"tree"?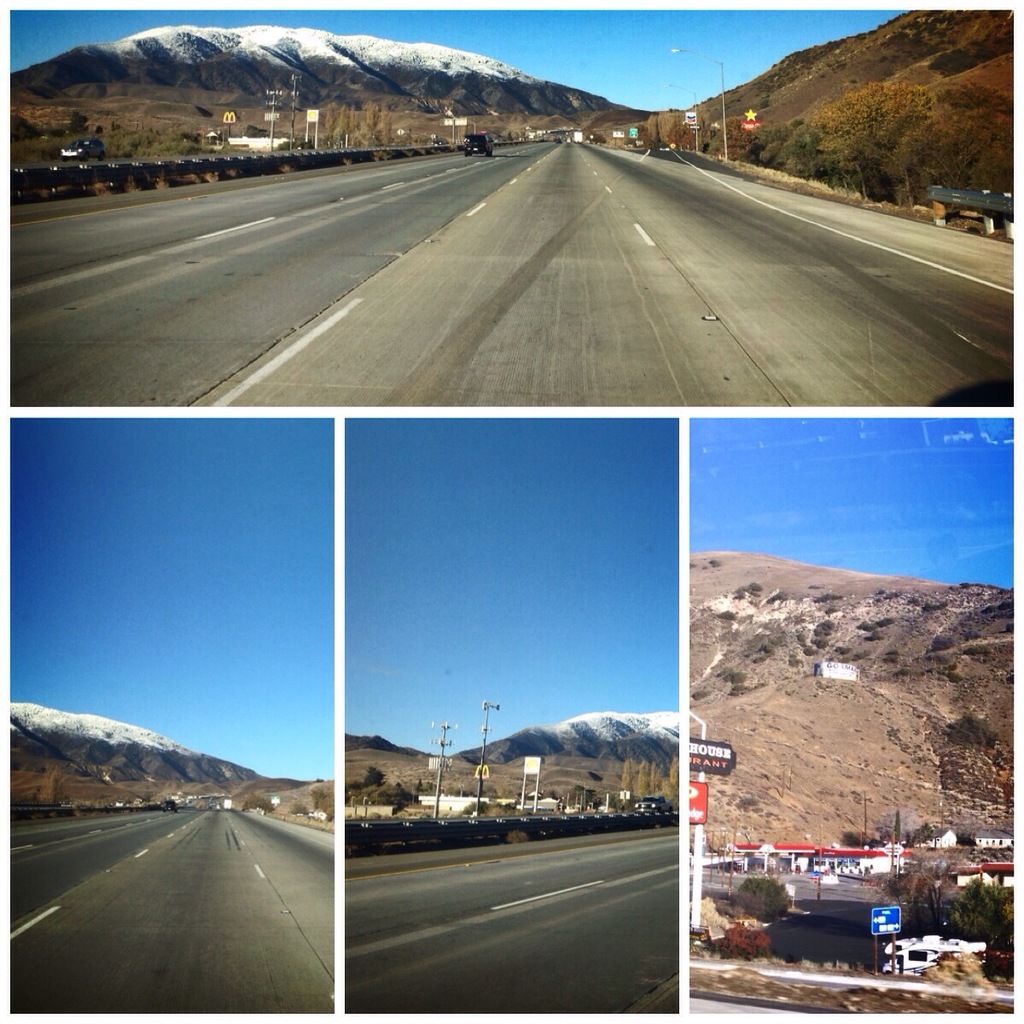
(862,870,1011,952)
